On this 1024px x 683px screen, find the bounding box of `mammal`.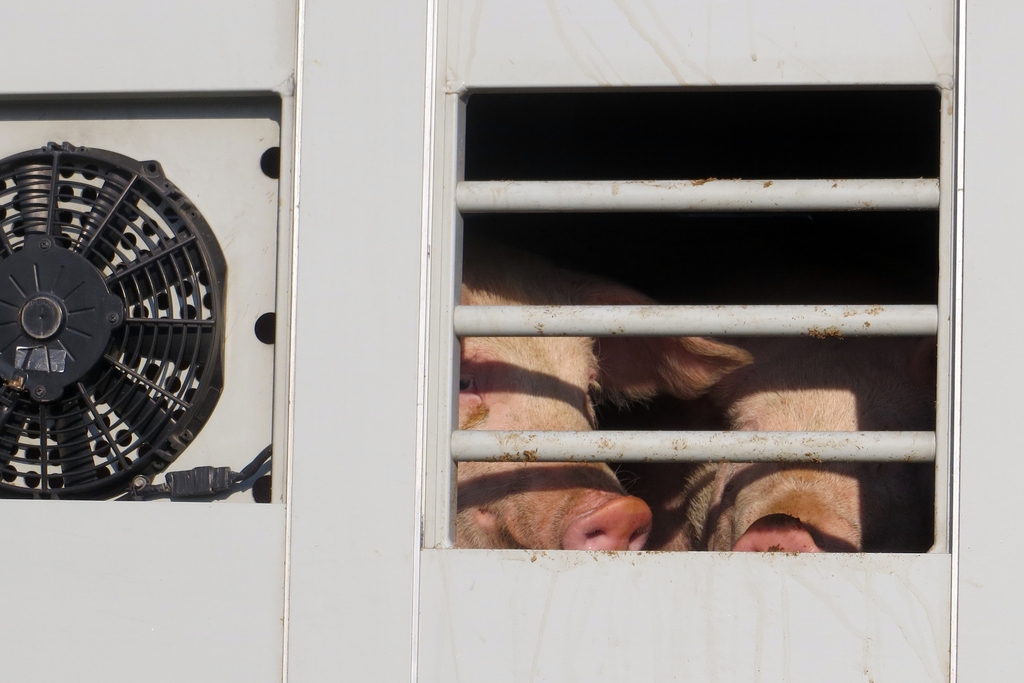
Bounding box: pyautogui.locateOnScreen(444, 261, 753, 557).
